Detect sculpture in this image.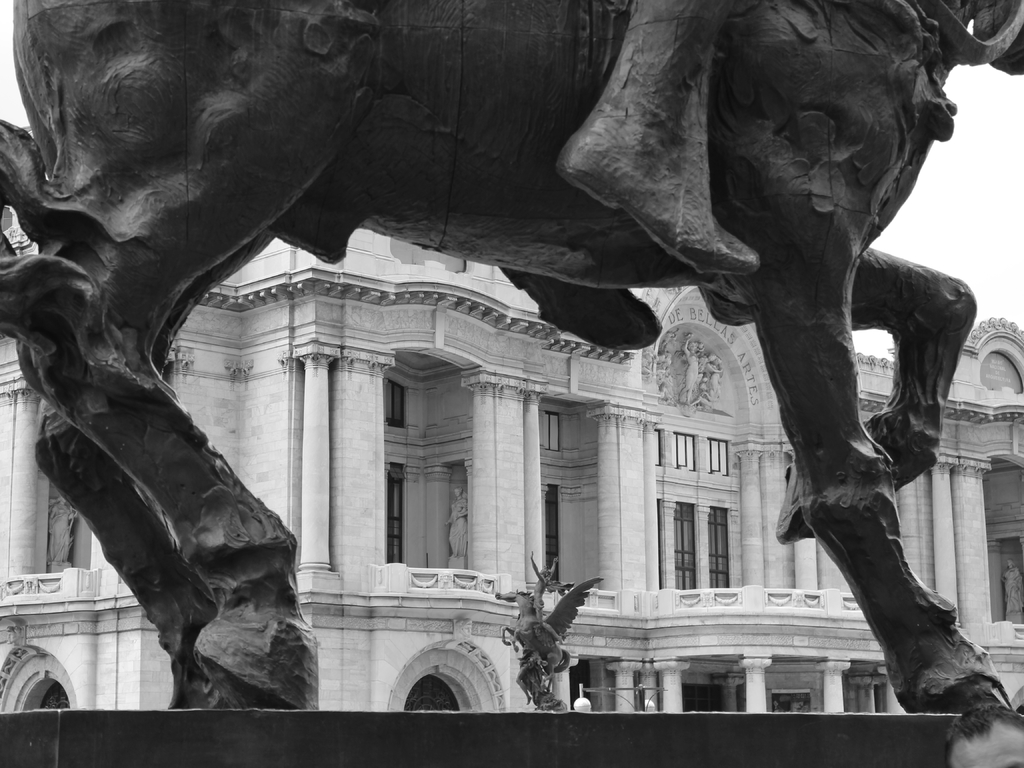
Detection: x1=649 y1=326 x2=726 y2=420.
